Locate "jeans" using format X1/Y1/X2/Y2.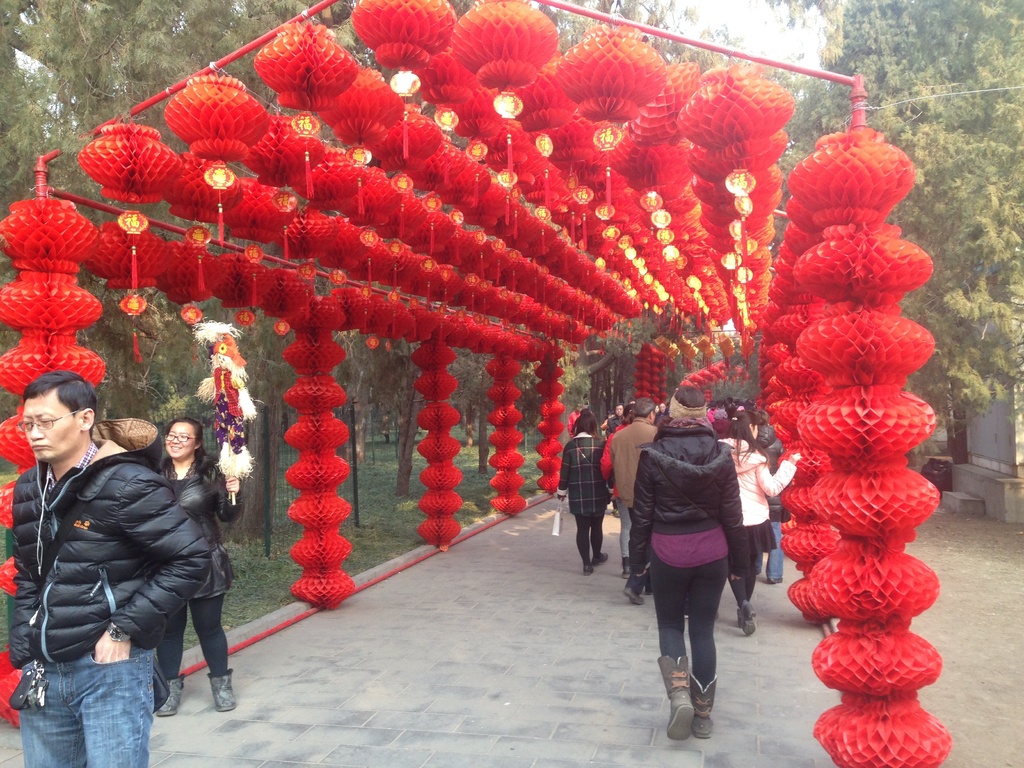
617/504/630/560.
